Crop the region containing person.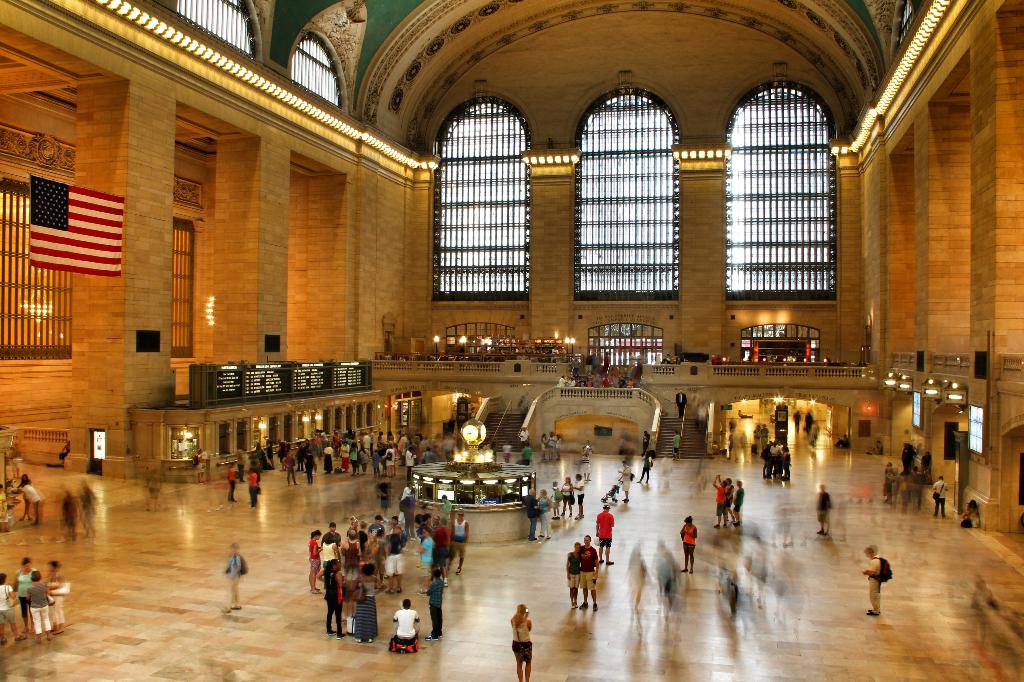
Crop region: 319,521,342,548.
